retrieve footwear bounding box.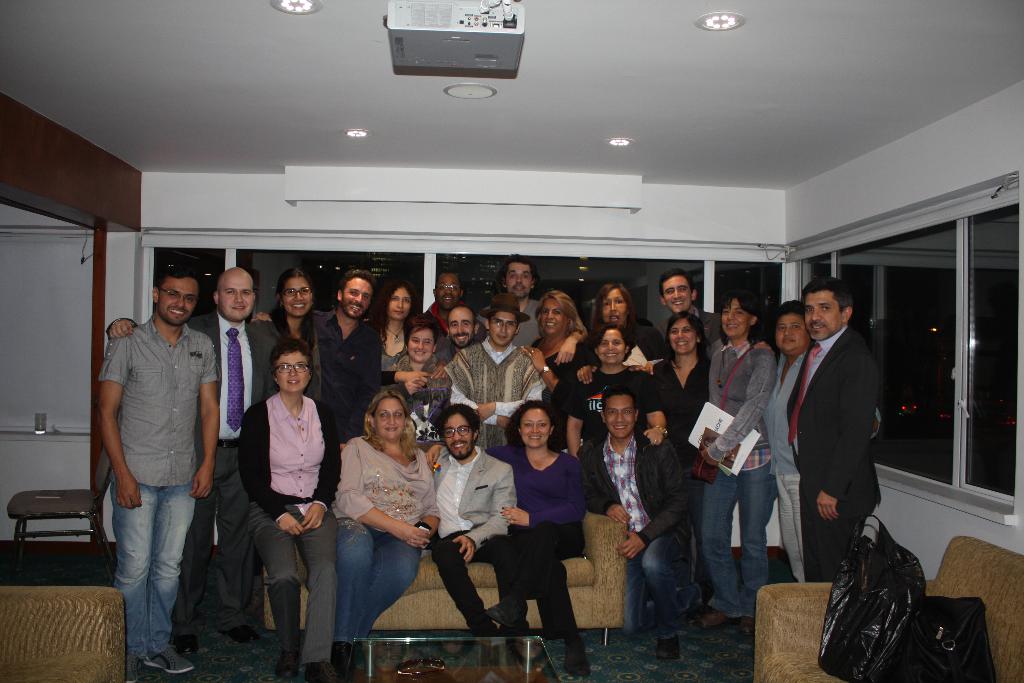
Bounding box: [left=658, top=634, right=677, bottom=659].
